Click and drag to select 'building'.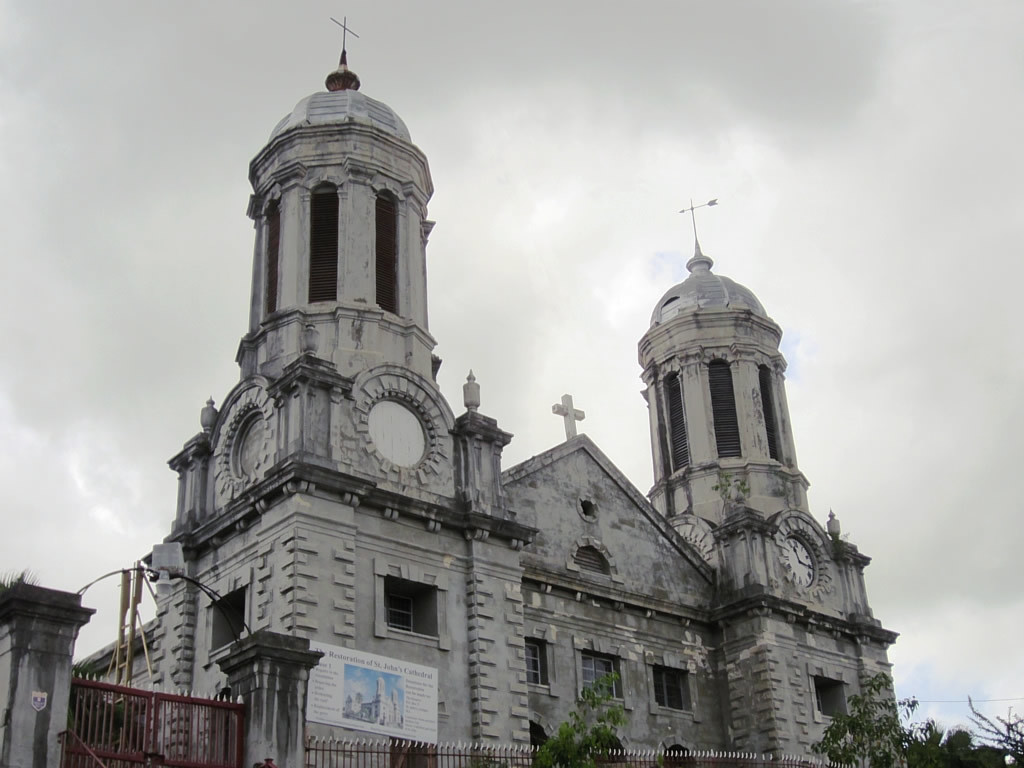
Selection: (0, 15, 912, 767).
